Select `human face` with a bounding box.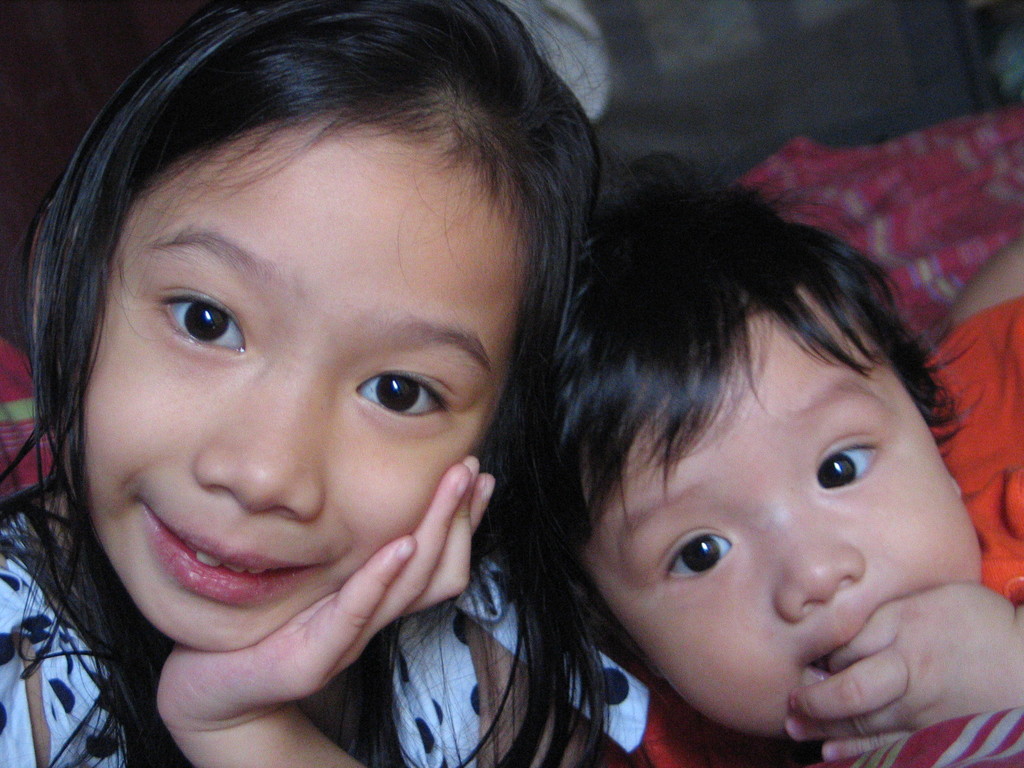
BBox(62, 133, 525, 655).
